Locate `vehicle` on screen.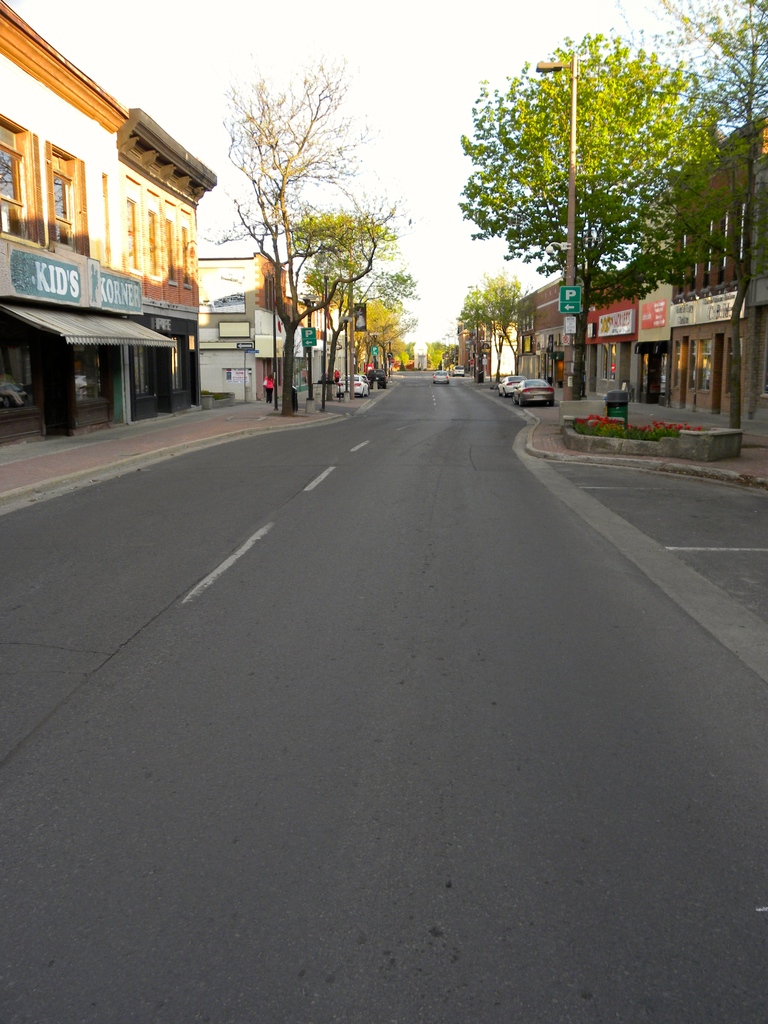
On screen at 431/368/449/385.
